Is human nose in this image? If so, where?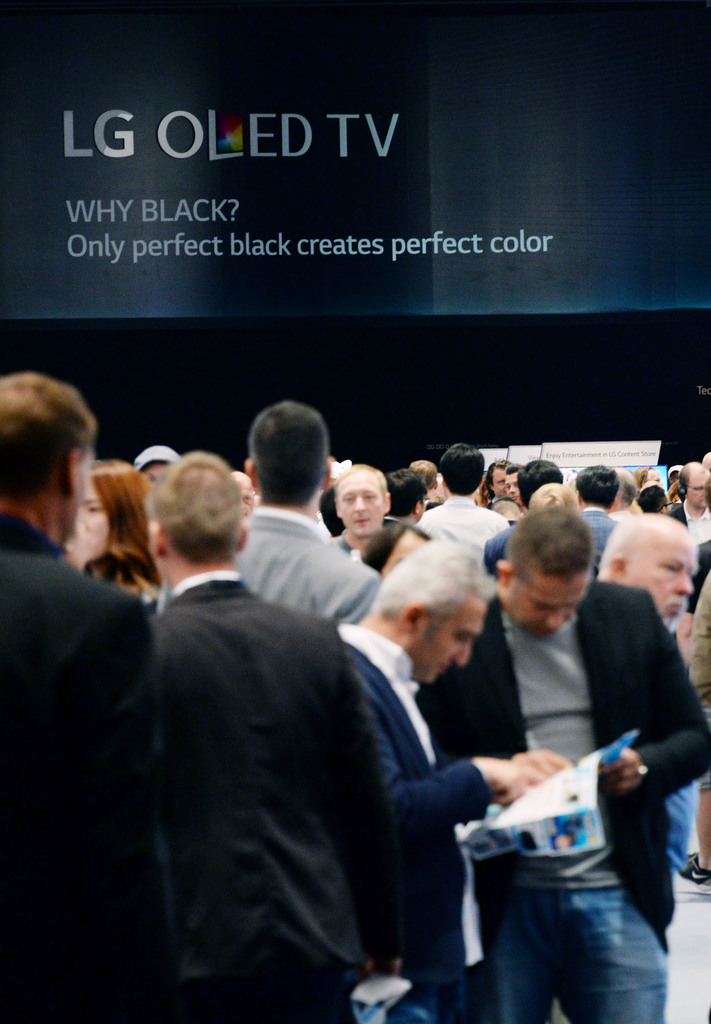
Yes, at Rect(452, 633, 471, 666).
